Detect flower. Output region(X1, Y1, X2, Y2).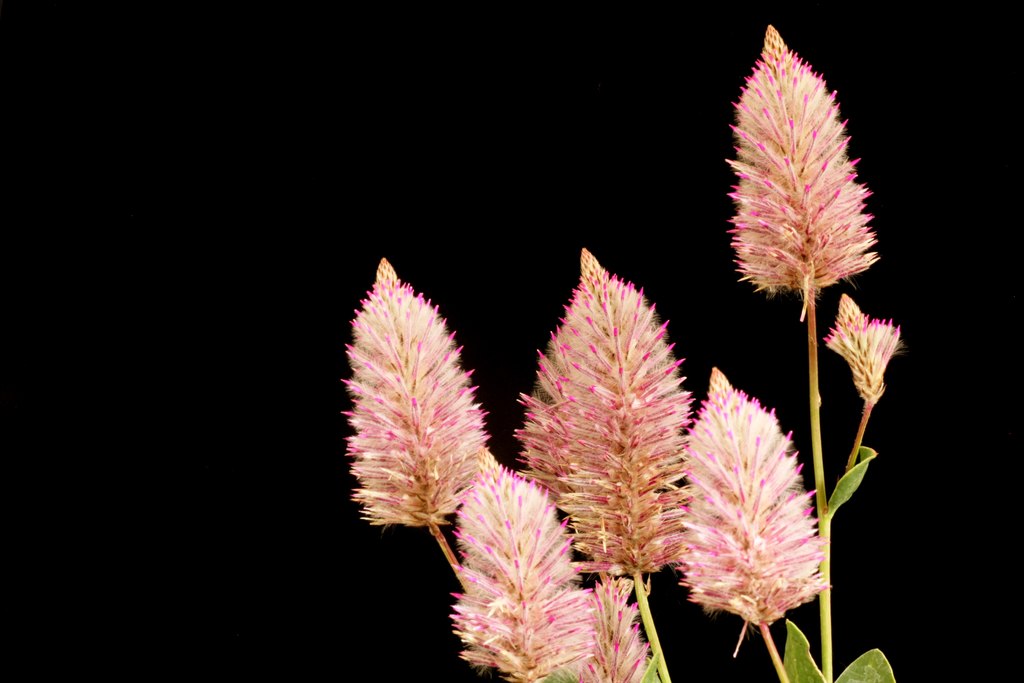
region(577, 575, 652, 682).
